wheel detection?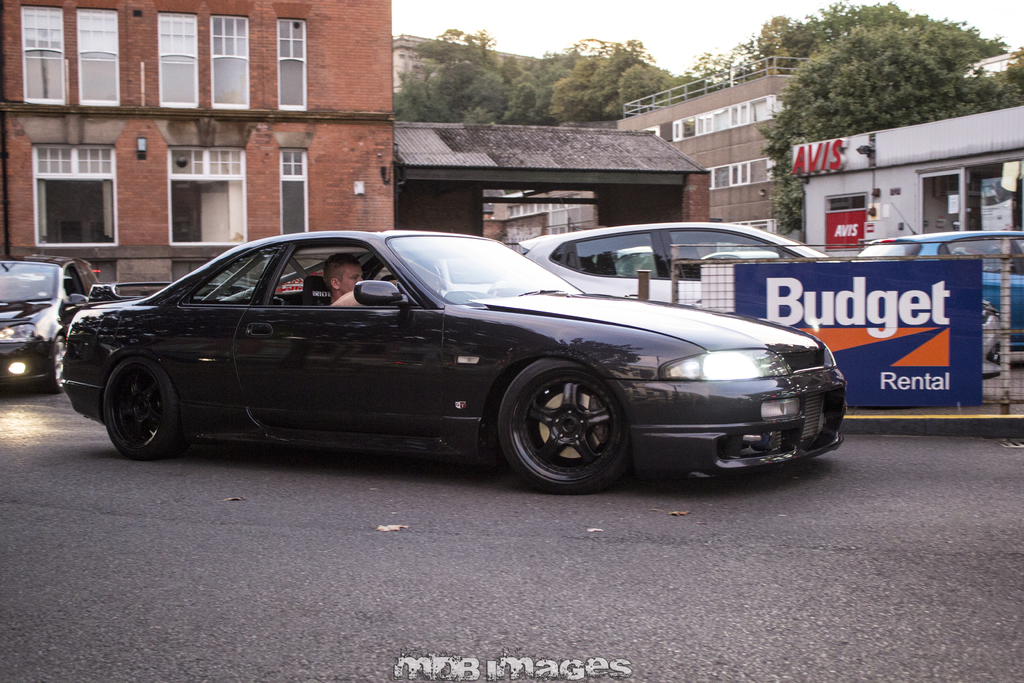
l=105, t=357, r=193, b=458
